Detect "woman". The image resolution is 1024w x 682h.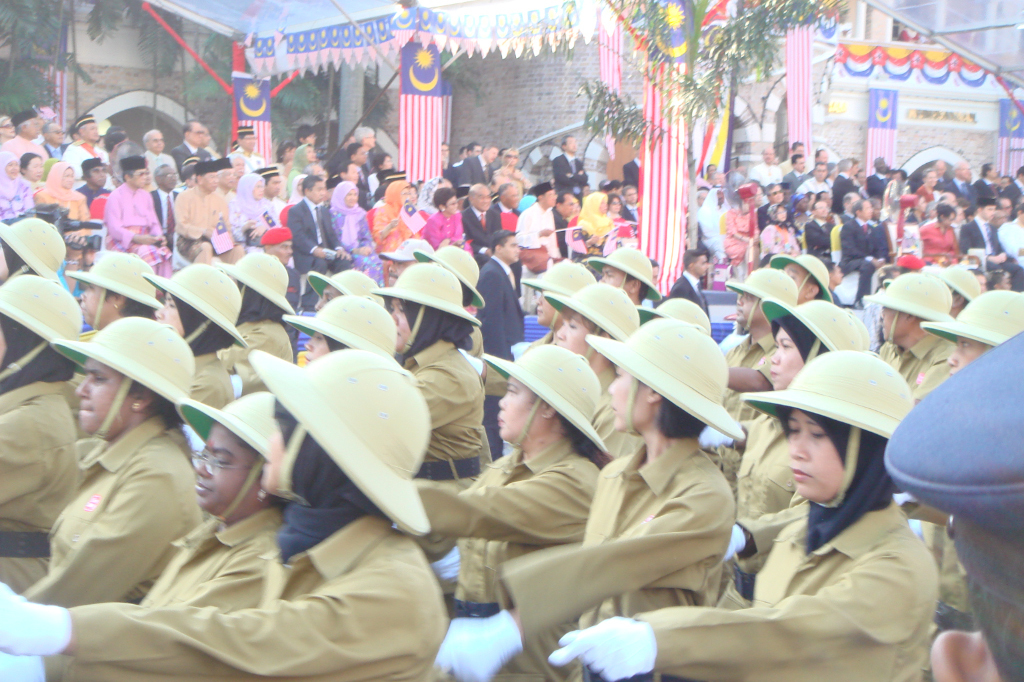
select_region(44, 163, 96, 227).
